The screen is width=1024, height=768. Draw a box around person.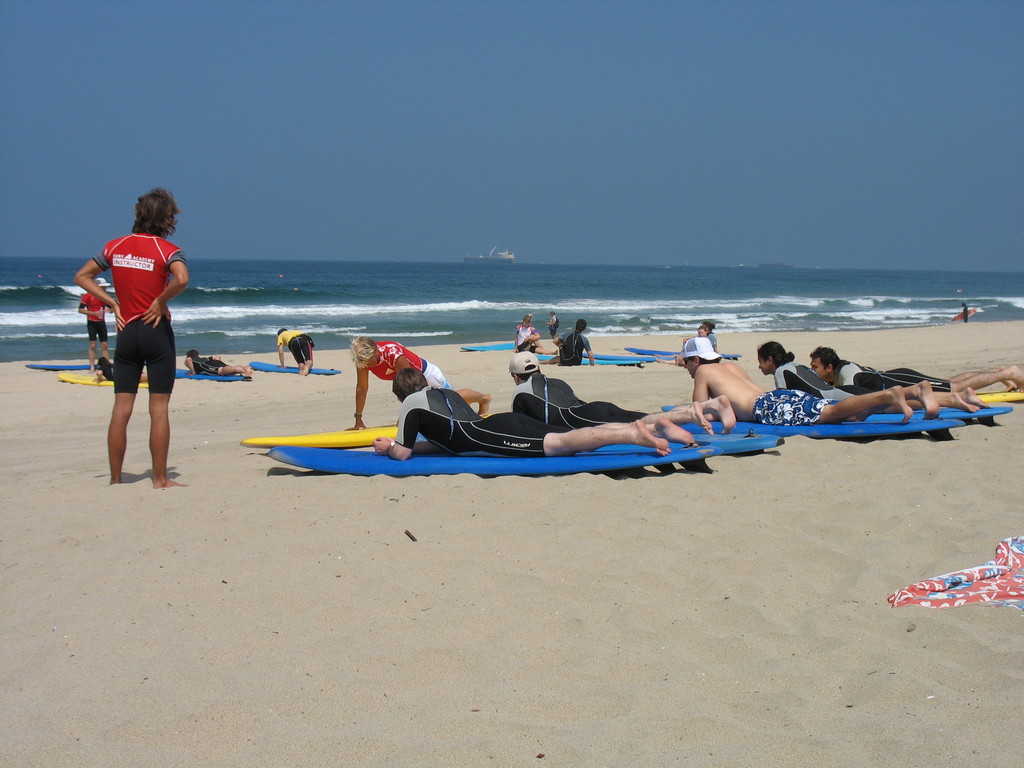
{"left": 514, "top": 315, "right": 536, "bottom": 355}.
